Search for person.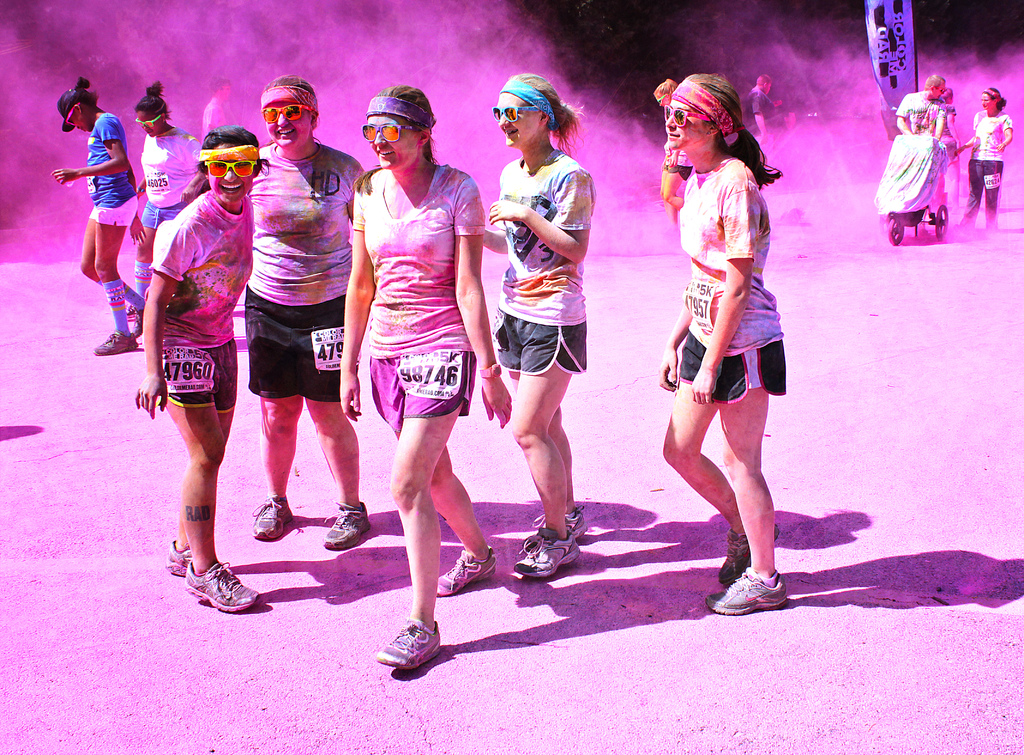
Found at <region>132, 99, 250, 615</region>.
